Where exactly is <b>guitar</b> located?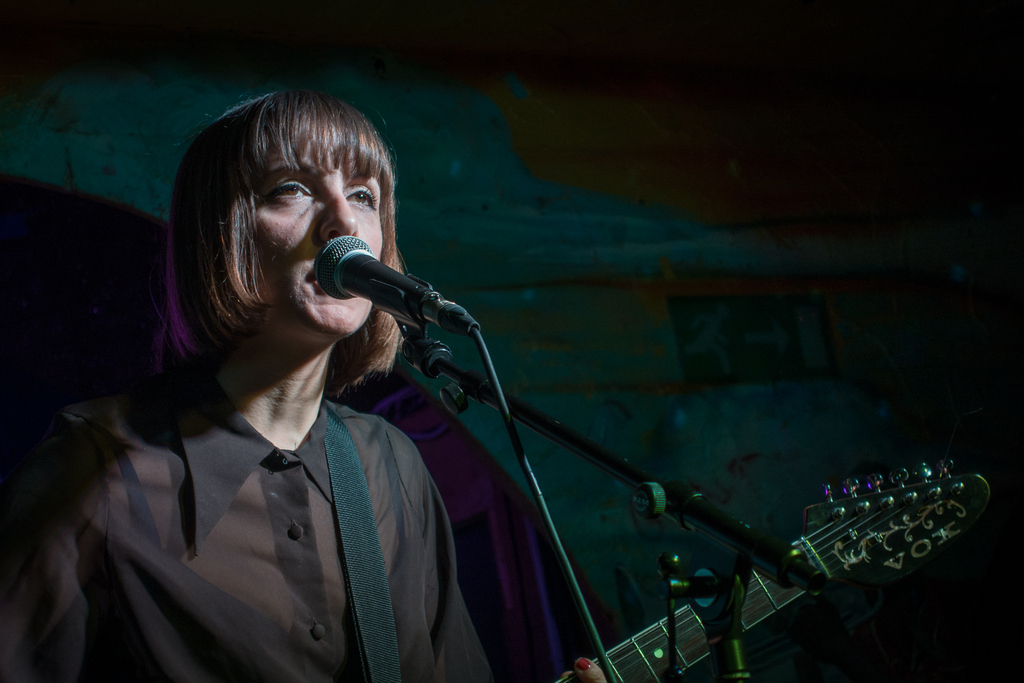
Its bounding box is box(571, 459, 986, 682).
